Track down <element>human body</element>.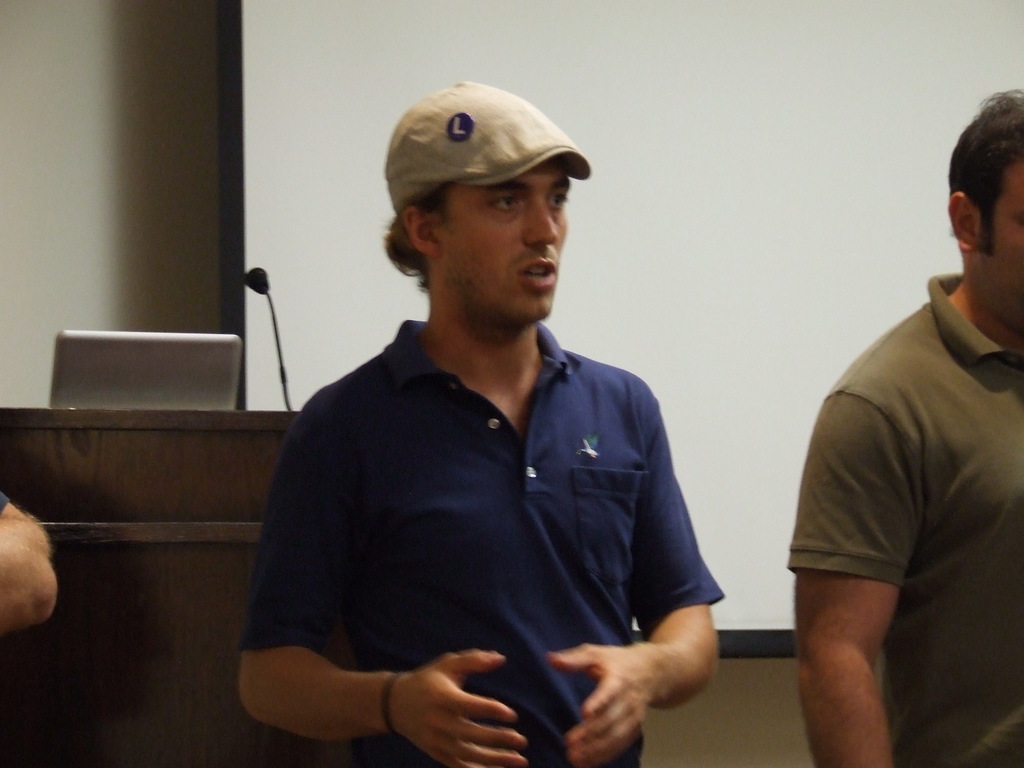
Tracked to rect(0, 495, 58, 635).
